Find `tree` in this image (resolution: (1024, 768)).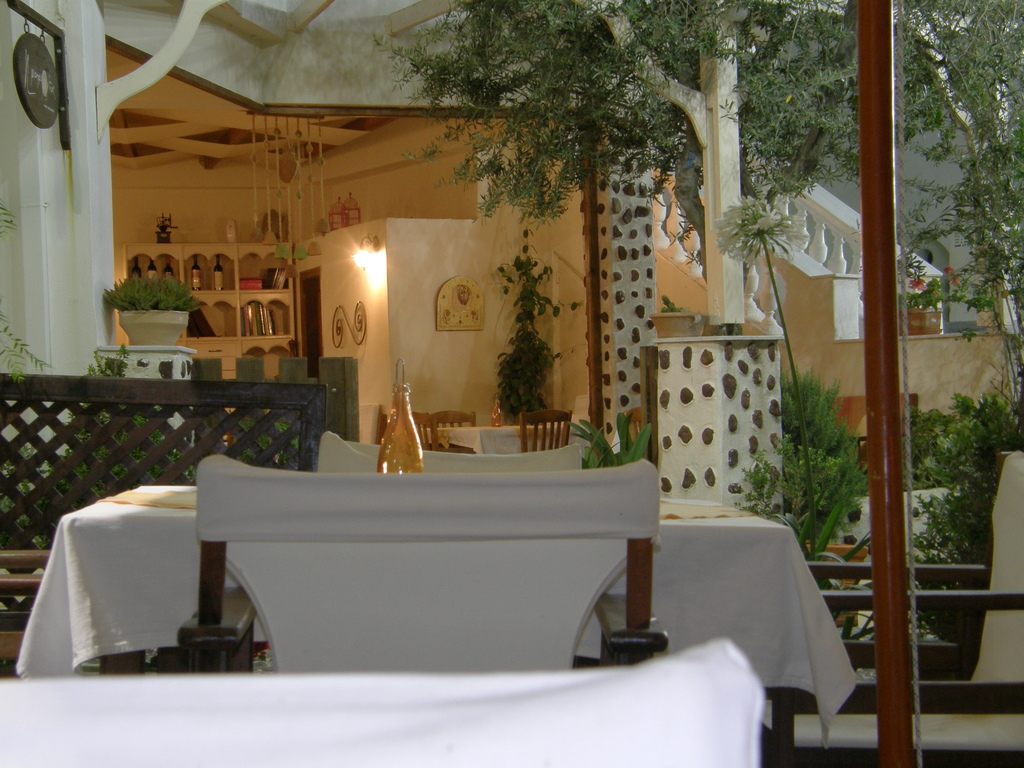
<bbox>372, 0, 906, 212</bbox>.
